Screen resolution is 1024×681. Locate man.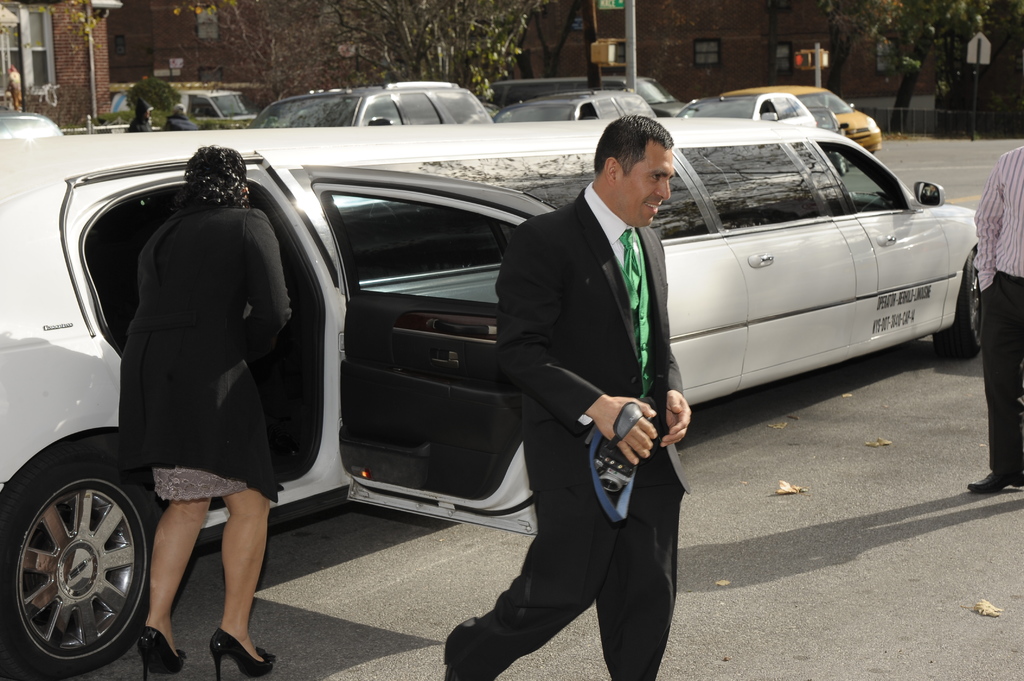
pyautogui.locateOnScreen(968, 142, 1023, 493).
